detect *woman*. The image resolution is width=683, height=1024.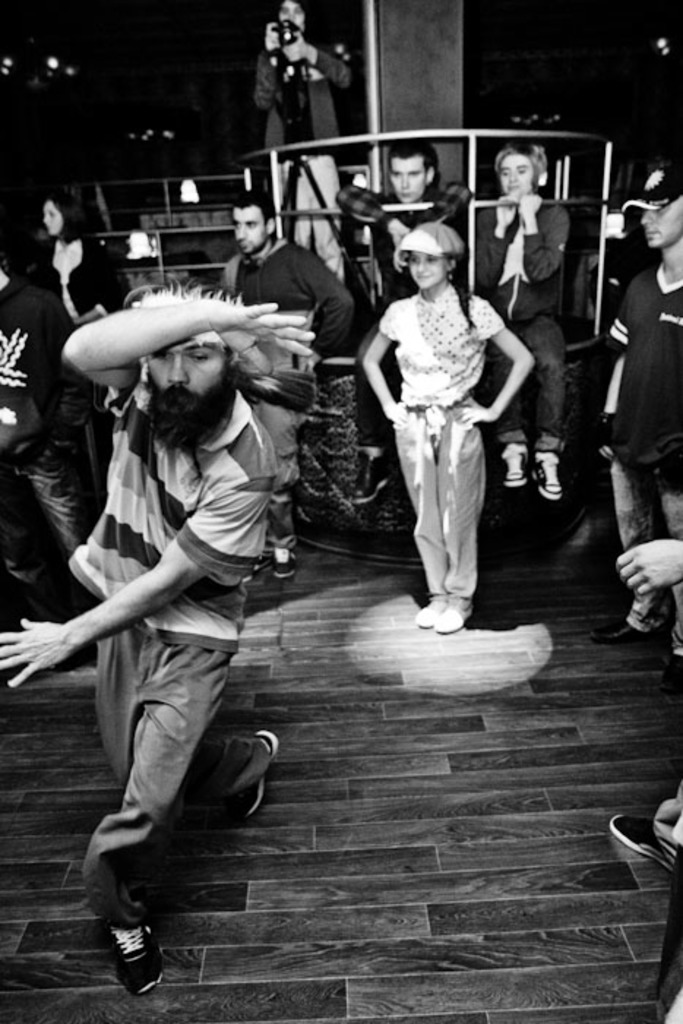
x1=38 y1=195 x2=133 y2=328.
